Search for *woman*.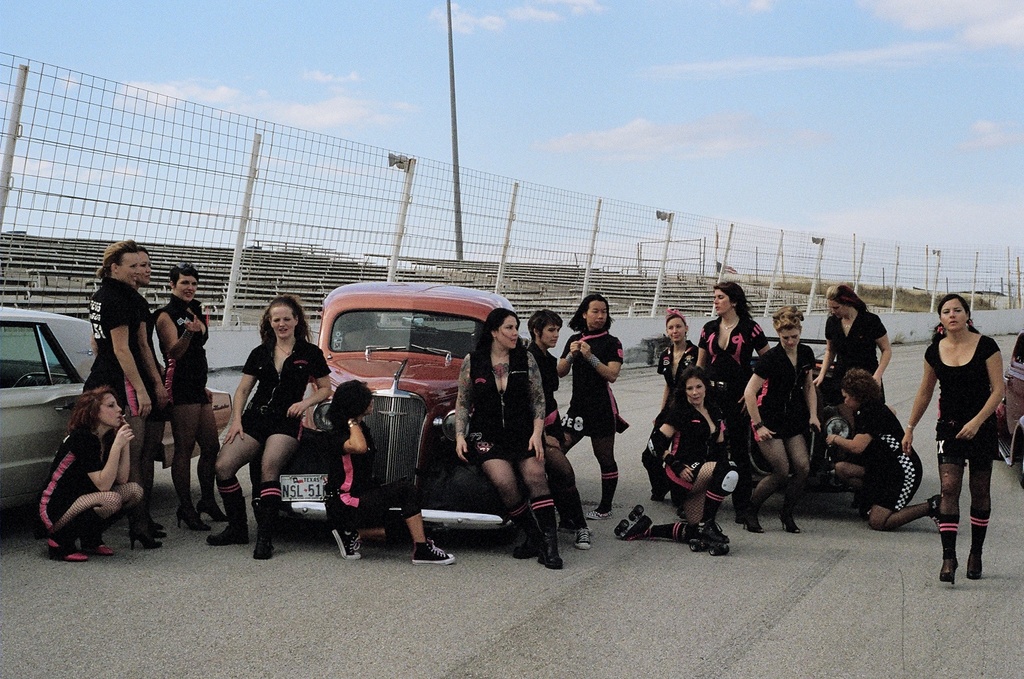
Found at pyautogui.locateOnScreen(552, 291, 632, 525).
